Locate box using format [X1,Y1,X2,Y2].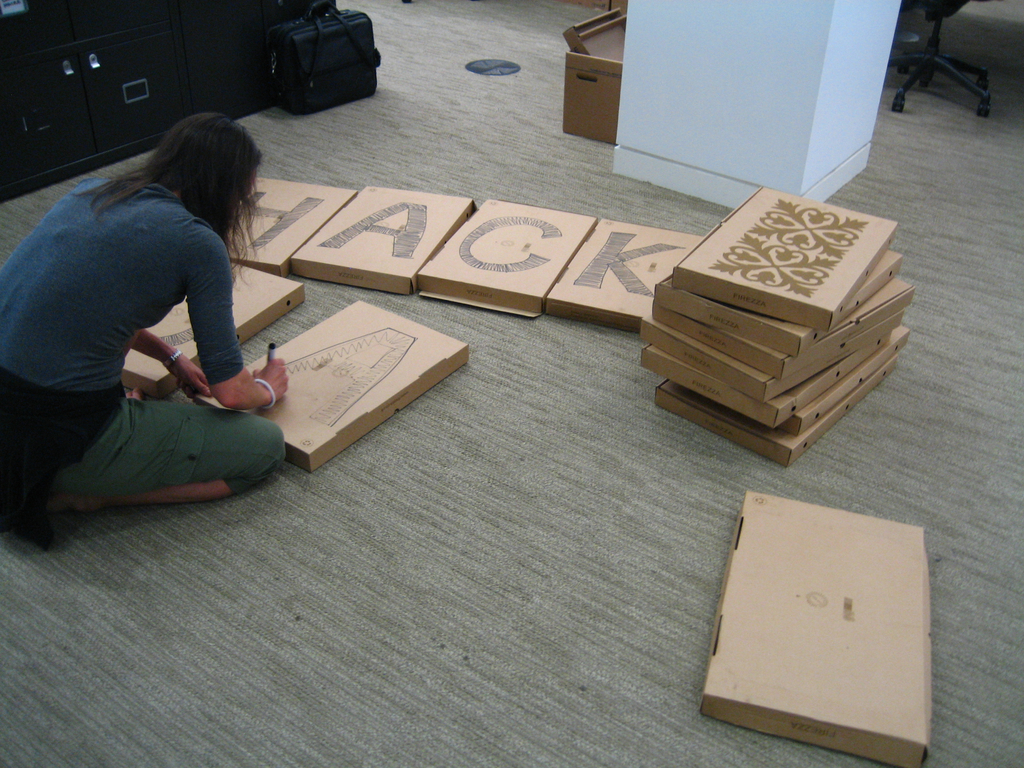
[564,46,623,145].
